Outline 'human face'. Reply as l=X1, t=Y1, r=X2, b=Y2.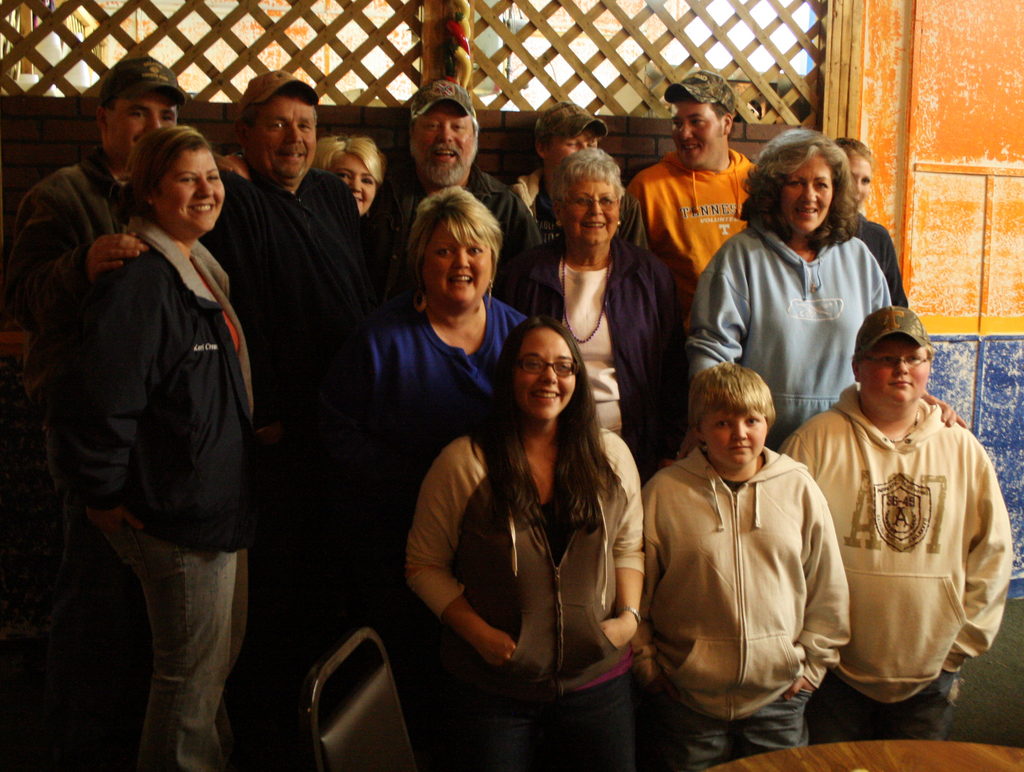
l=567, t=174, r=616, b=239.
